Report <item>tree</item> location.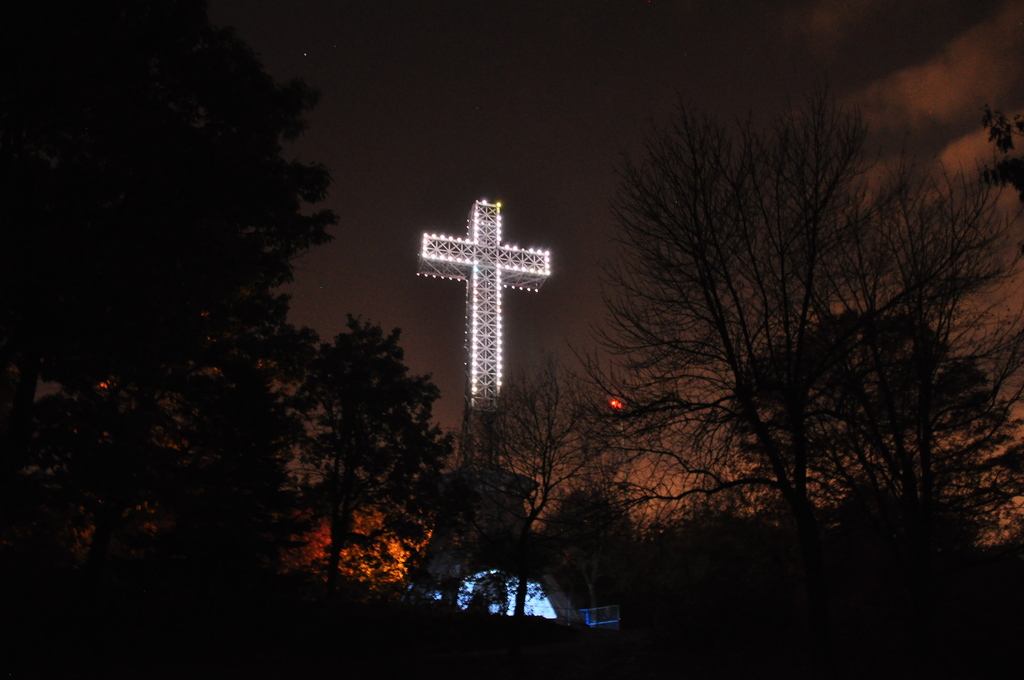
Report: <region>436, 23, 989, 604</region>.
